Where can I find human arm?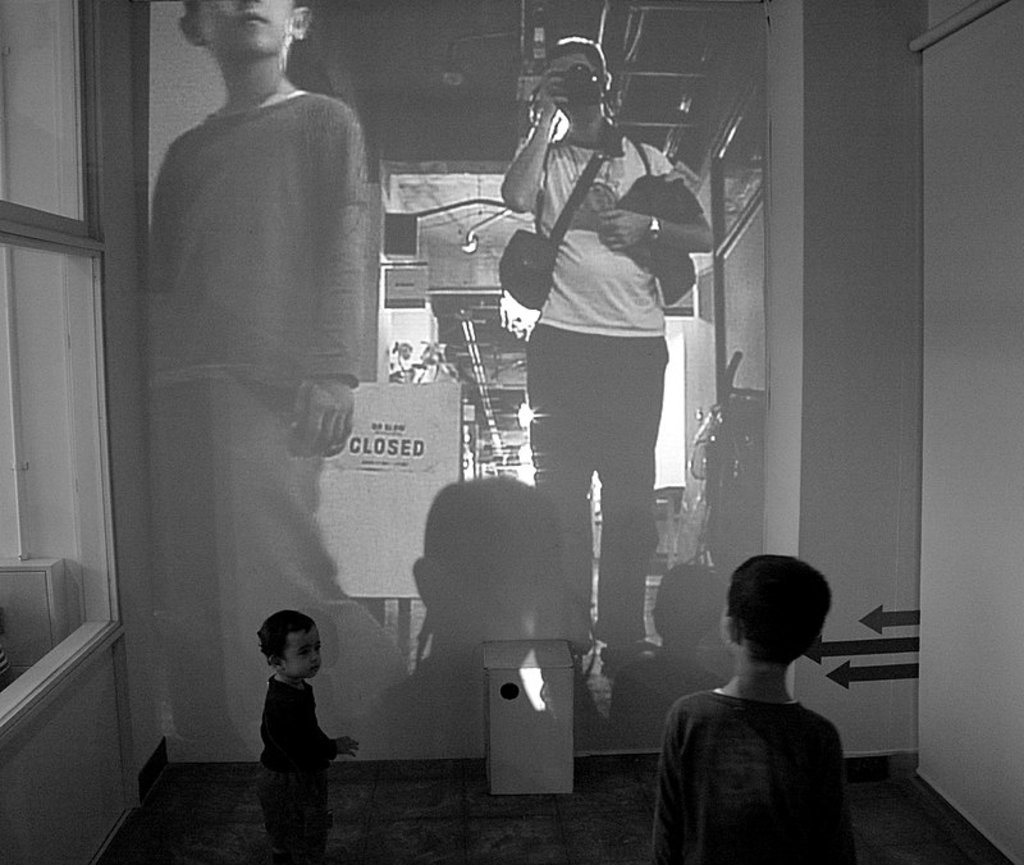
You can find it at (left=640, top=699, right=696, bottom=856).
